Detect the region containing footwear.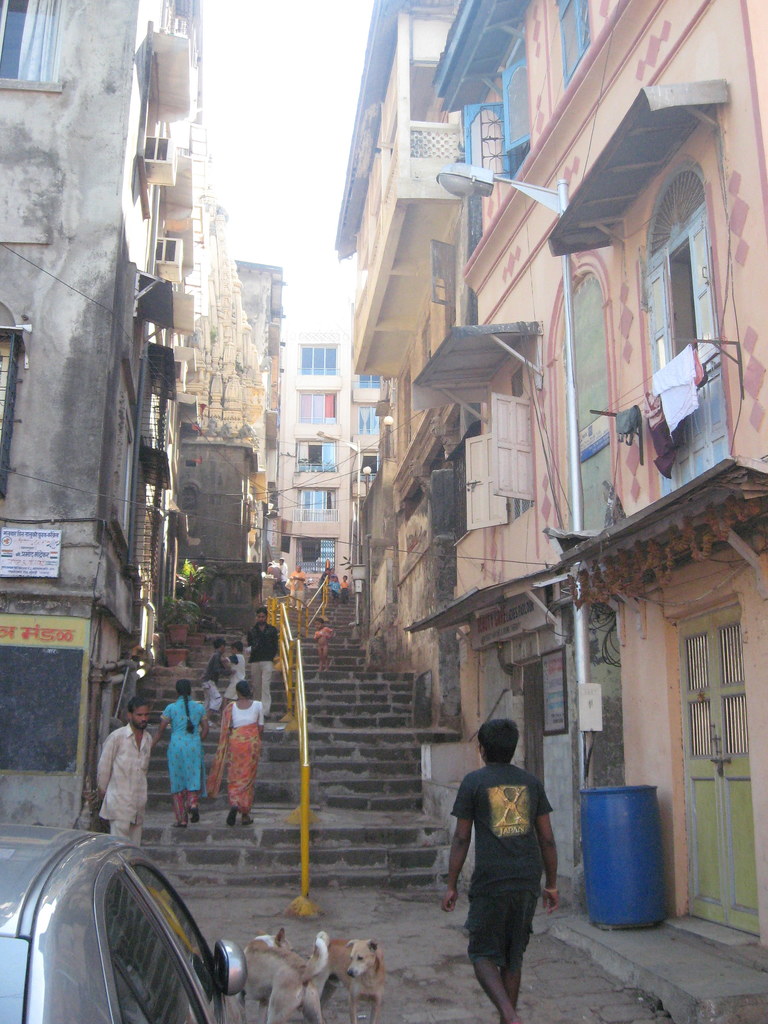
detection(242, 815, 252, 826).
